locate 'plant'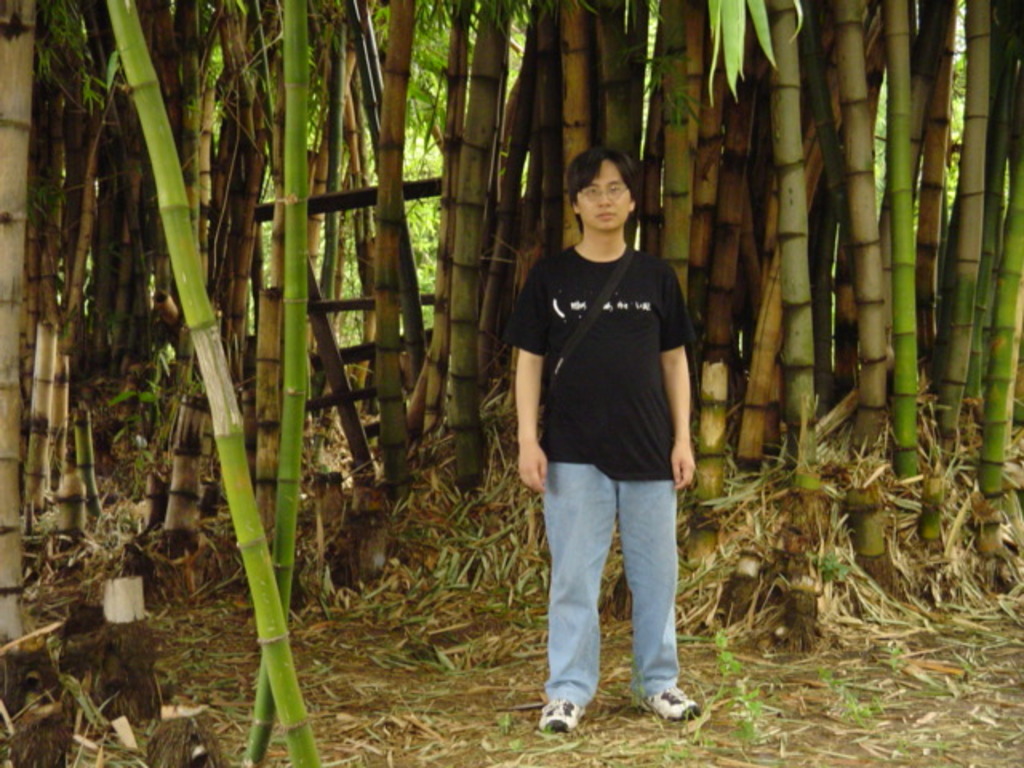
[130,333,170,430]
